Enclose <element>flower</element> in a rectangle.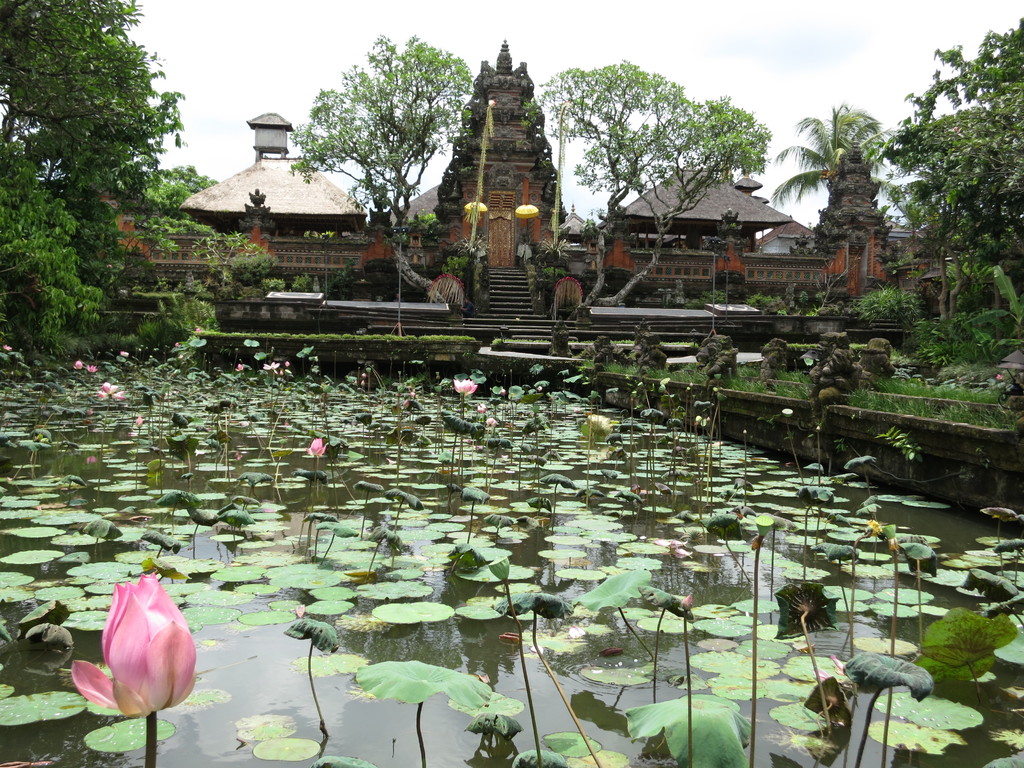
pyautogui.locateOnScreen(235, 362, 247, 371).
